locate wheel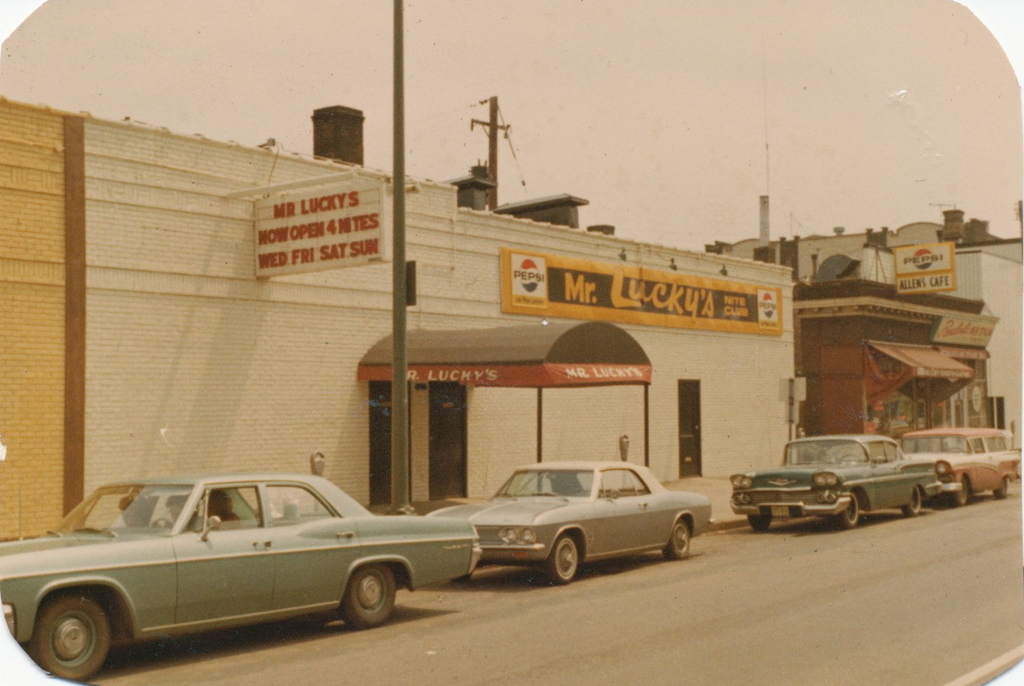
36,596,110,682
